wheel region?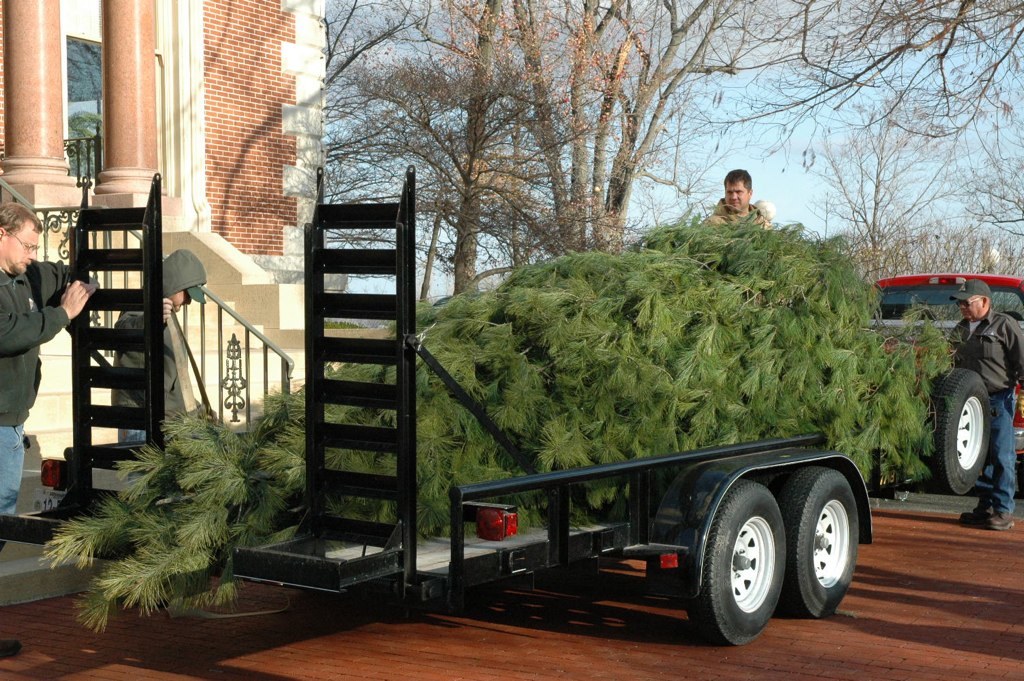
rect(698, 488, 799, 646)
